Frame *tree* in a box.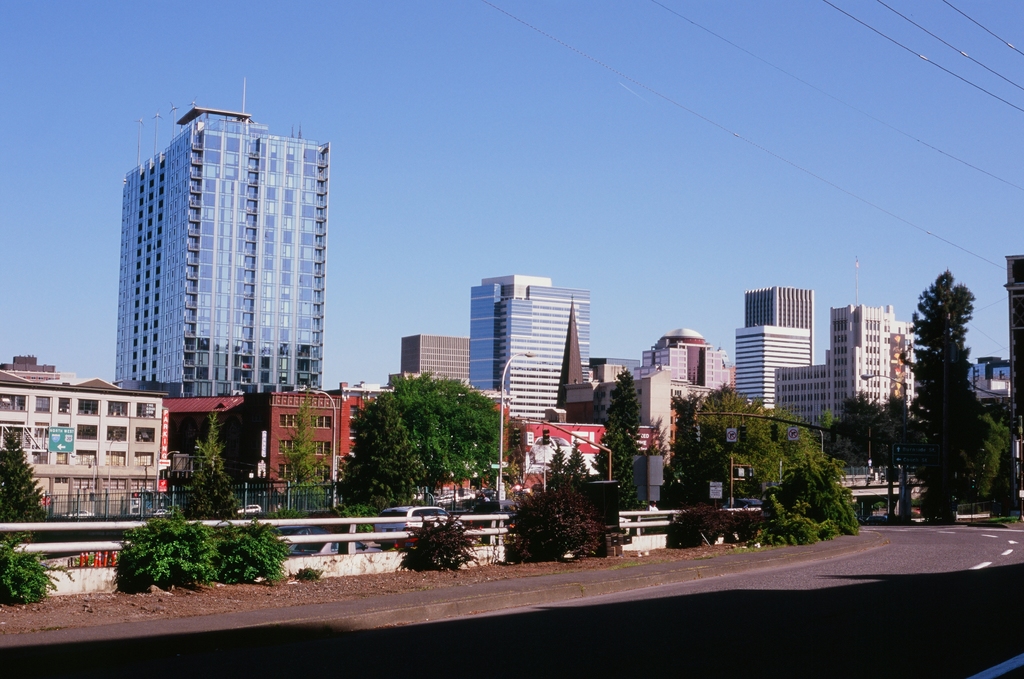
(511, 443, 610, 558).
